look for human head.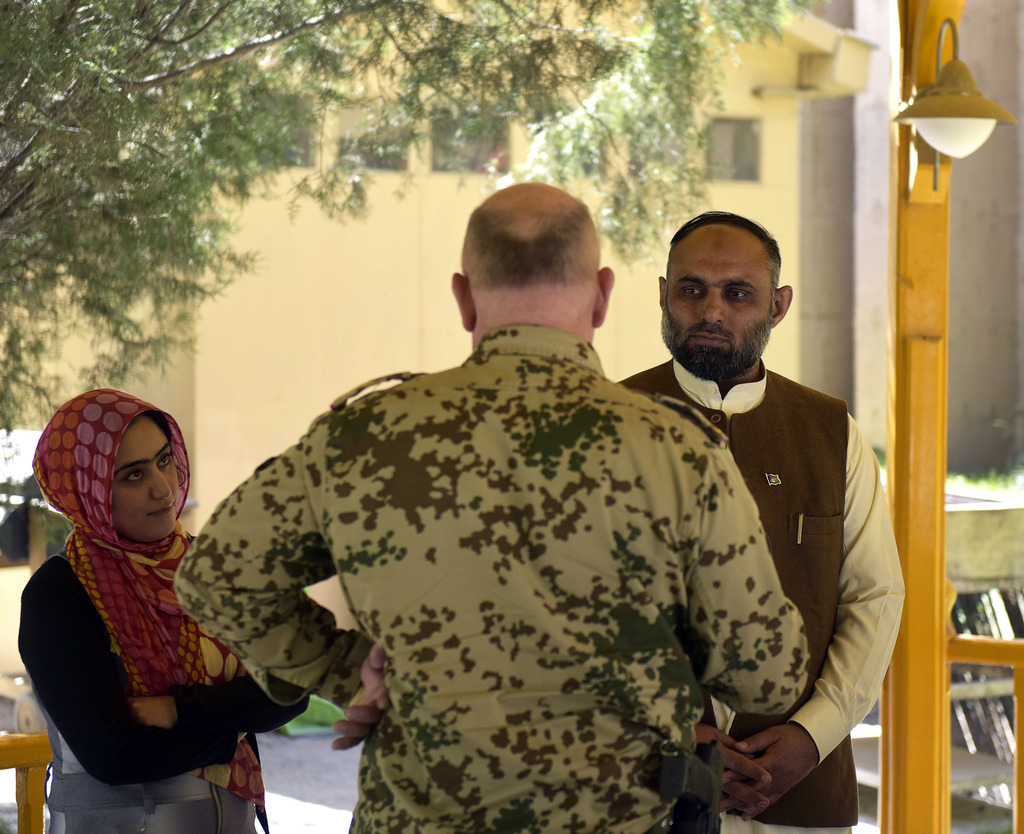
Found: [left=451, top=180, right=618, bottom=350].
